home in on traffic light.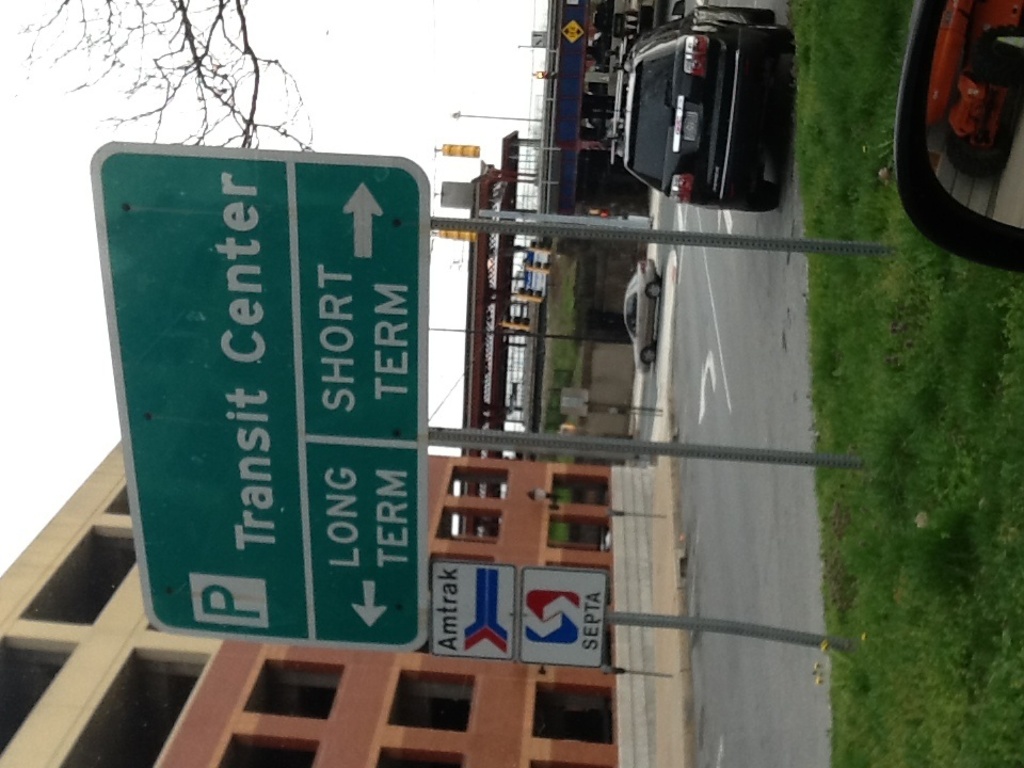
Homed in at crop(443, 145, 480, 161).
